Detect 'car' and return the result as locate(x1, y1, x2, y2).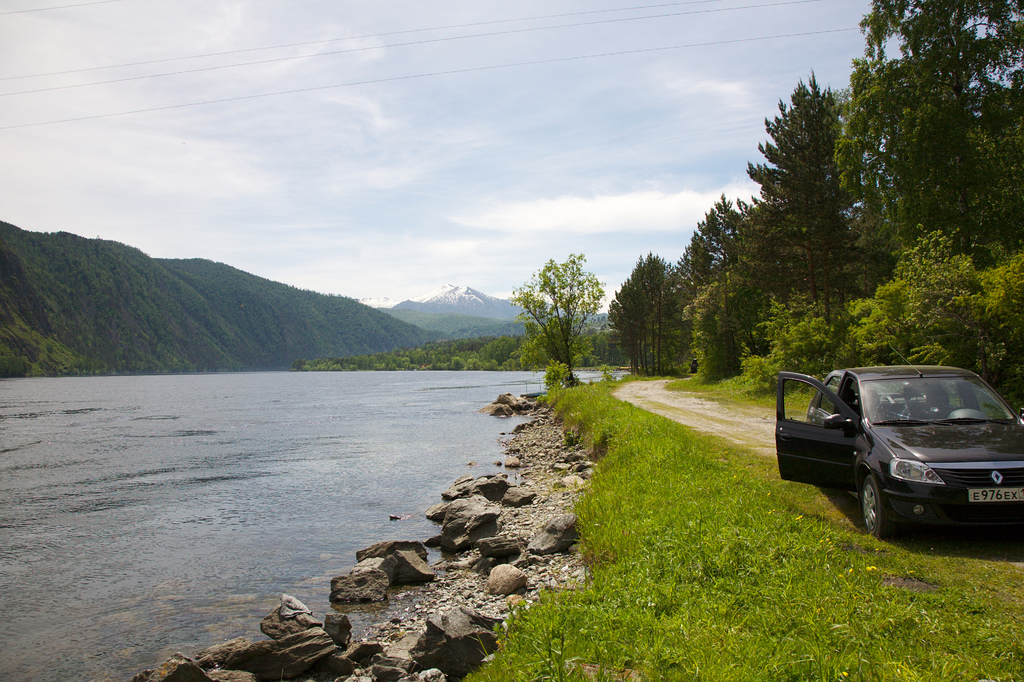
locate(776, 349, 1023, 540).
